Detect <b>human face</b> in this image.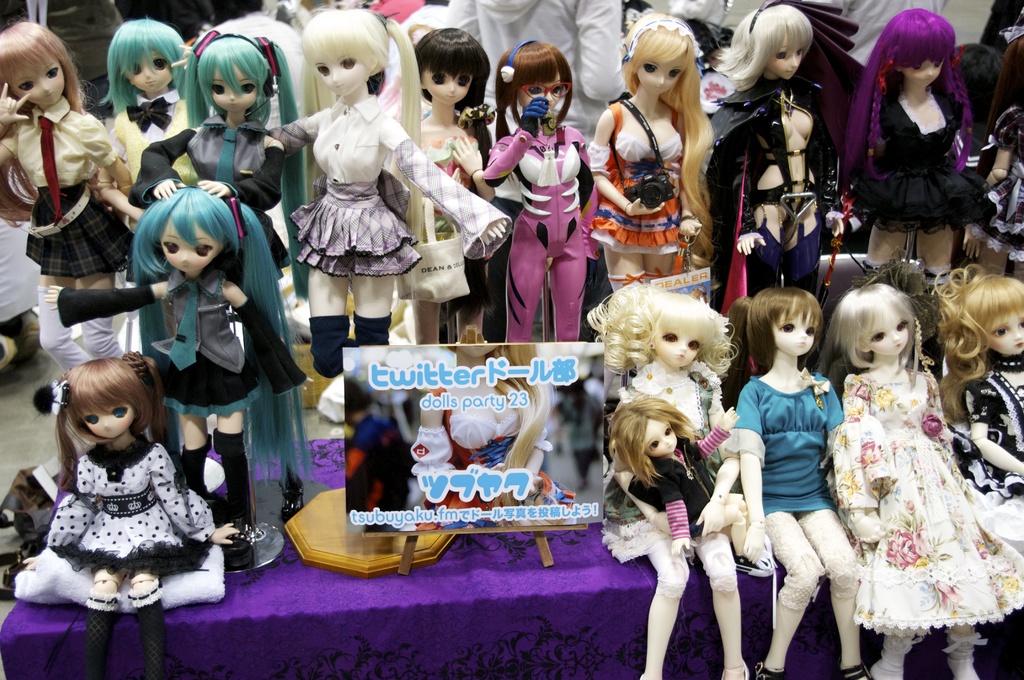
Detection: bbox=[985, 306, 1023, 352].
